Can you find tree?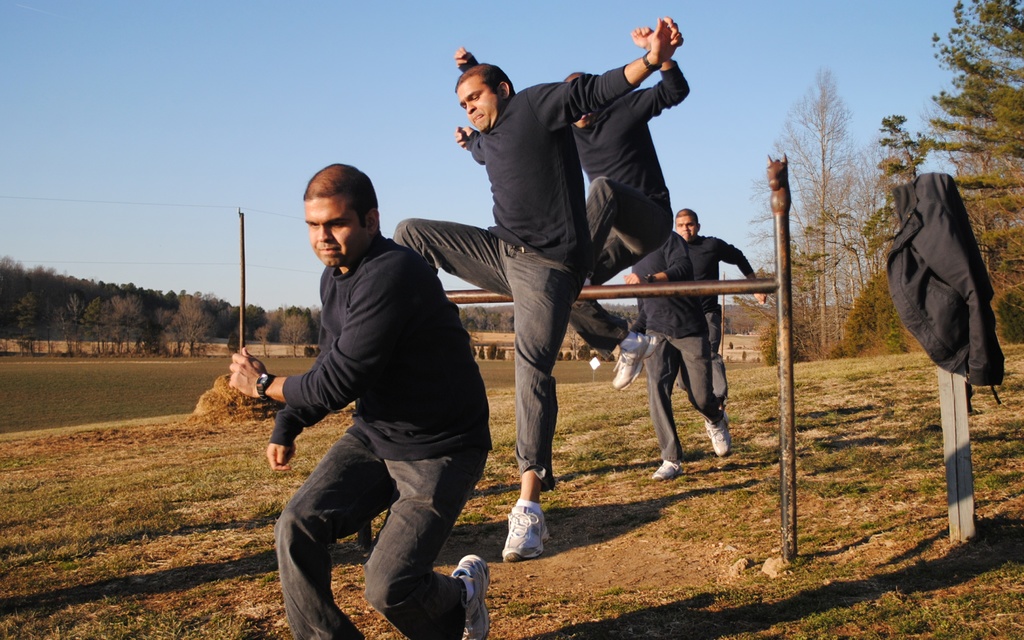
Yes, bounding box: pyautogui.locateOnScreen(42, 297, 92, 366).
